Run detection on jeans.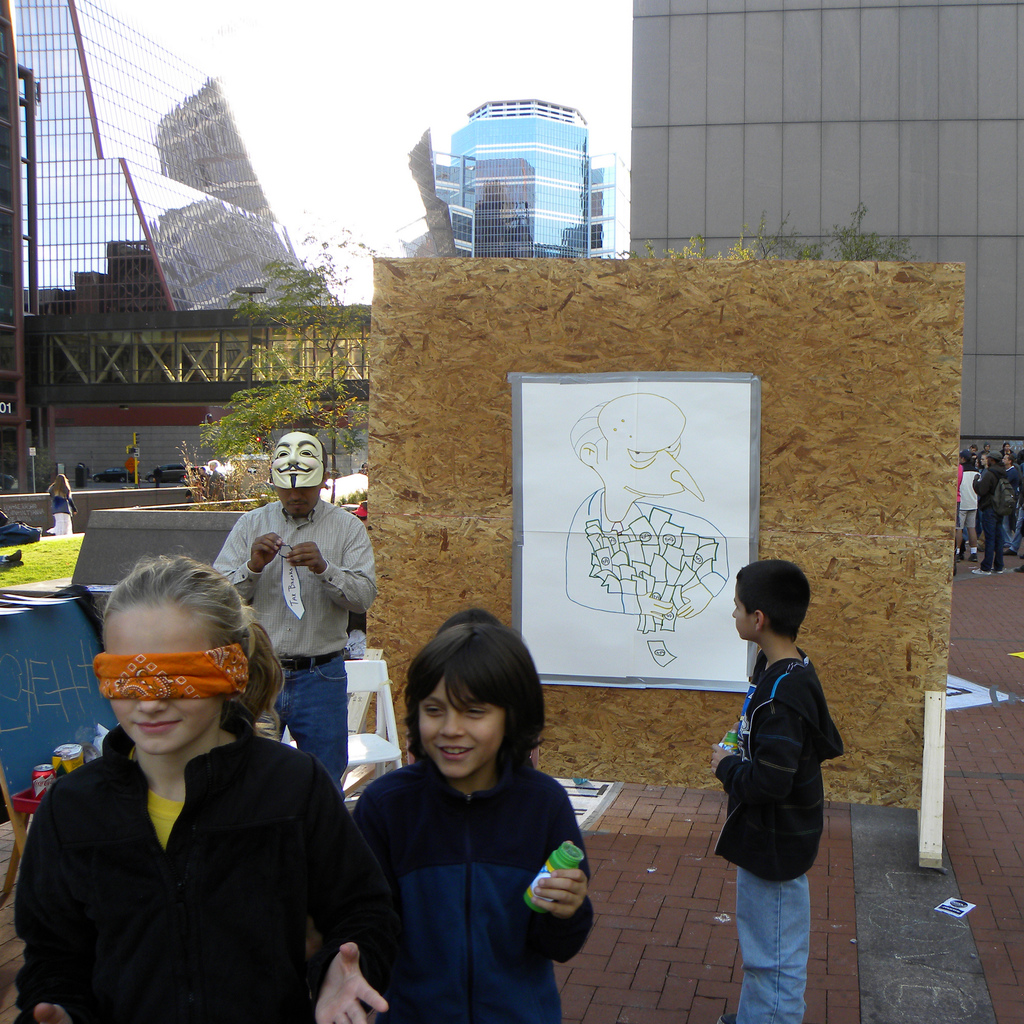
Result: 724,812,845,990.
